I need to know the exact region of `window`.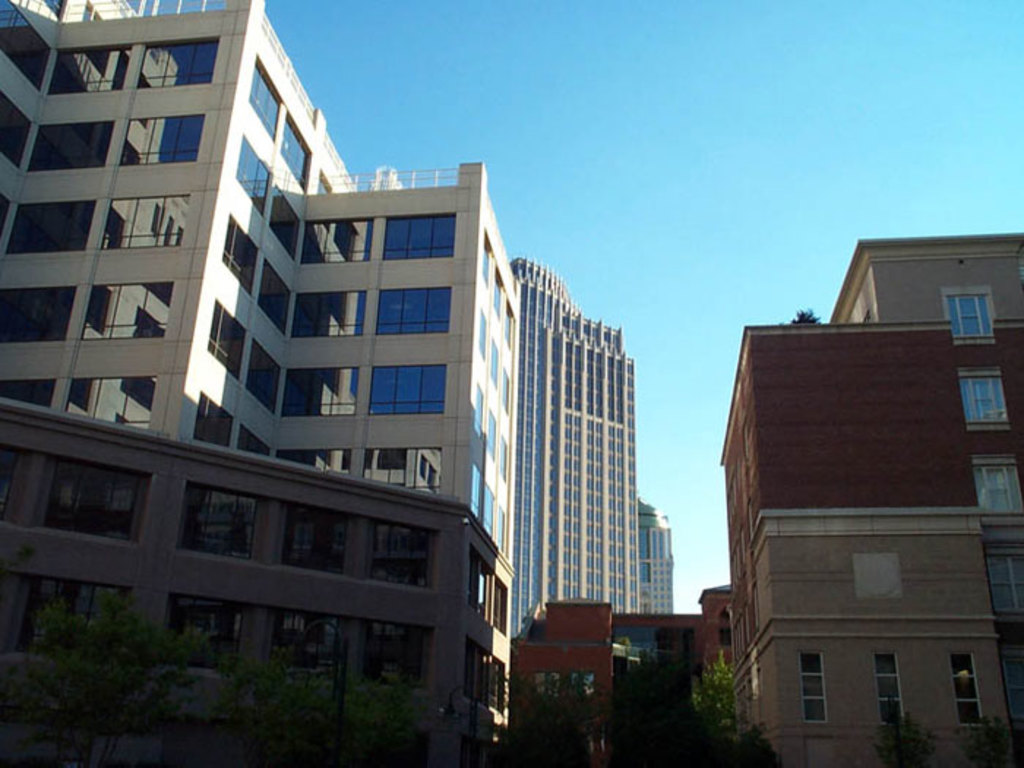
Region: left=104, top=192, right=195, bottom=249.
